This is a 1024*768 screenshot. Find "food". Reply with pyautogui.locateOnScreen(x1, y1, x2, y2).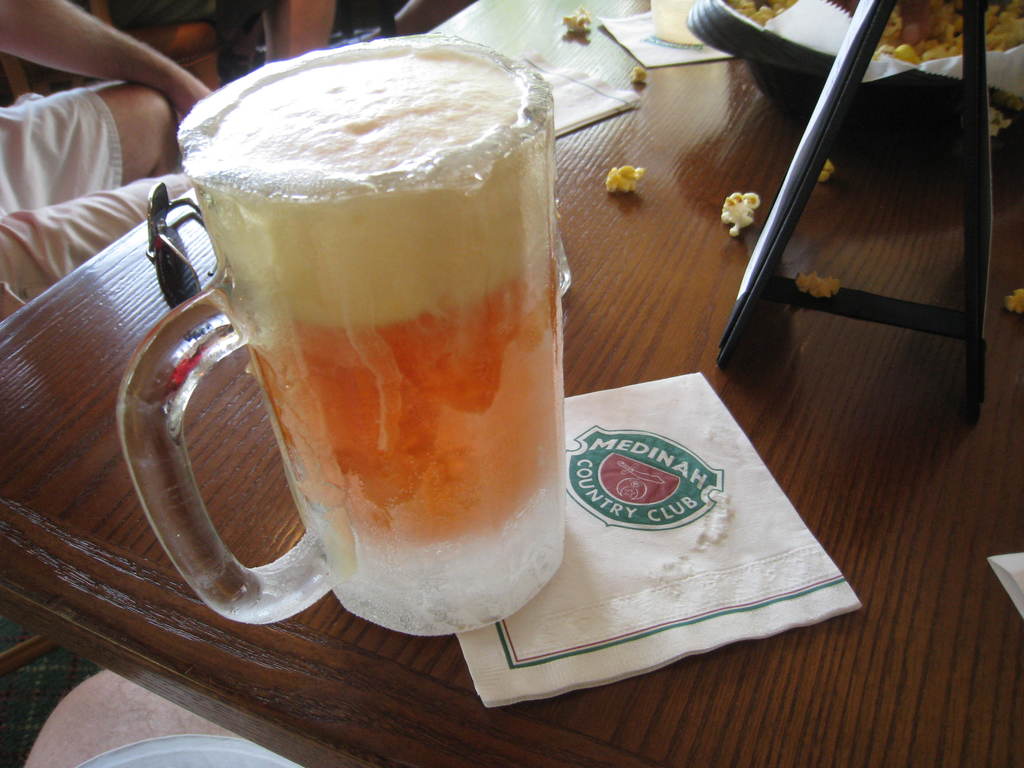
pyautogui.locateOnScreen(1006, 287, 1023, 314).
